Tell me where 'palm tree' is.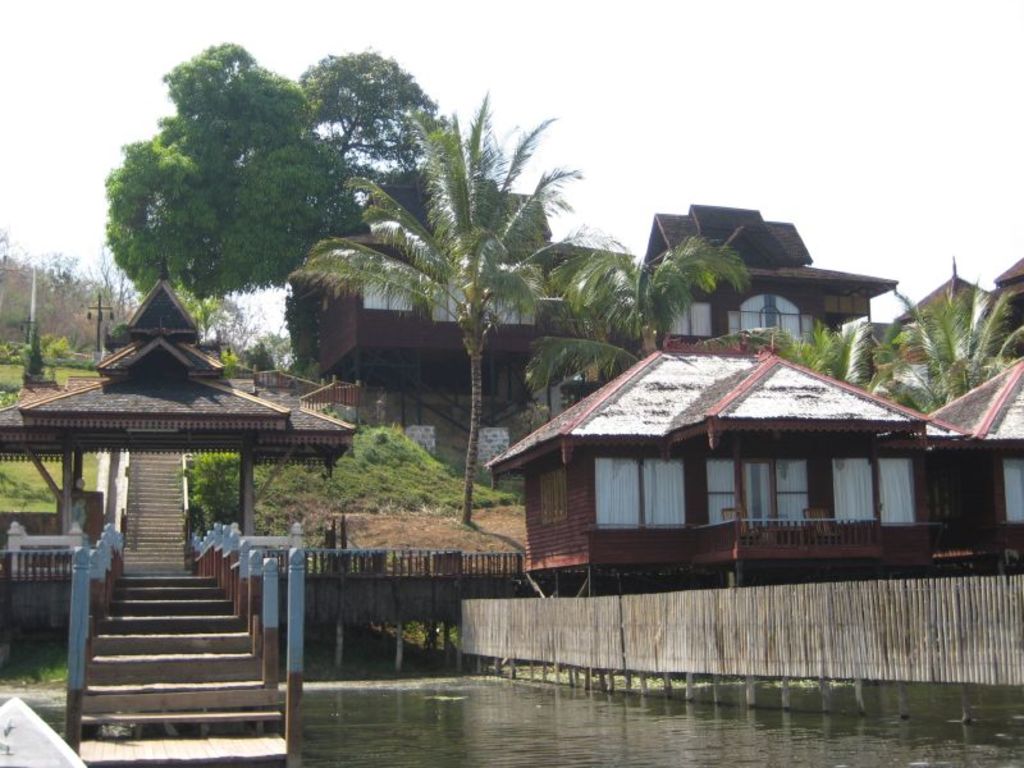
'palm tree' is at box(326, 116, 591, 493).
